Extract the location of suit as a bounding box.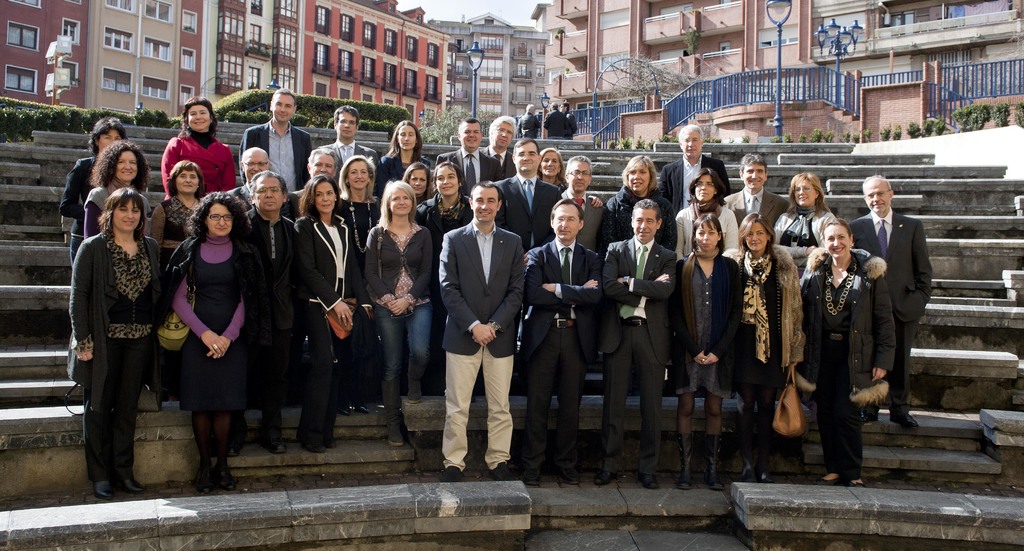
bbox=(657, 152, 732, 216).
